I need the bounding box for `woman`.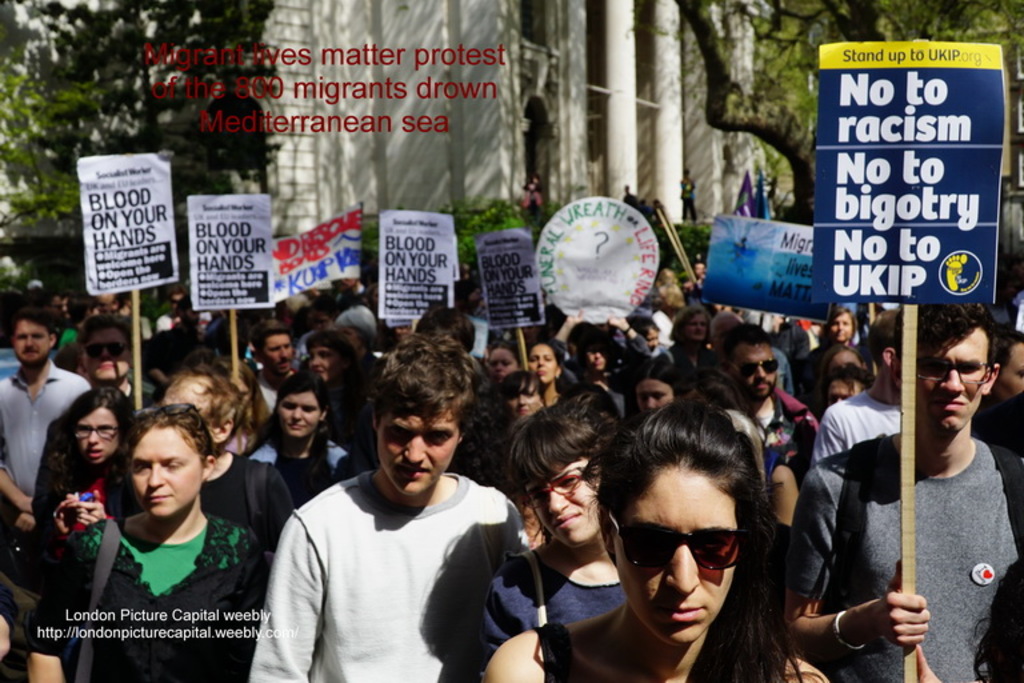
Here it is: [664,301,715,370].
